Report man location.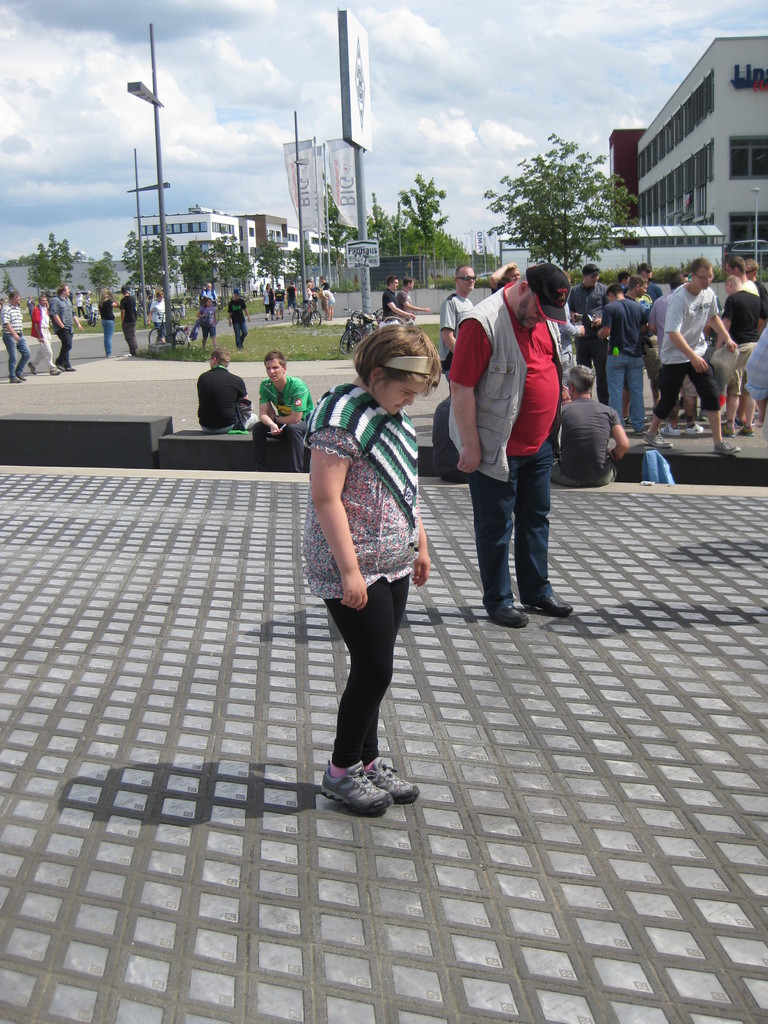
Report: bbox(380, 277, 413, 316).
